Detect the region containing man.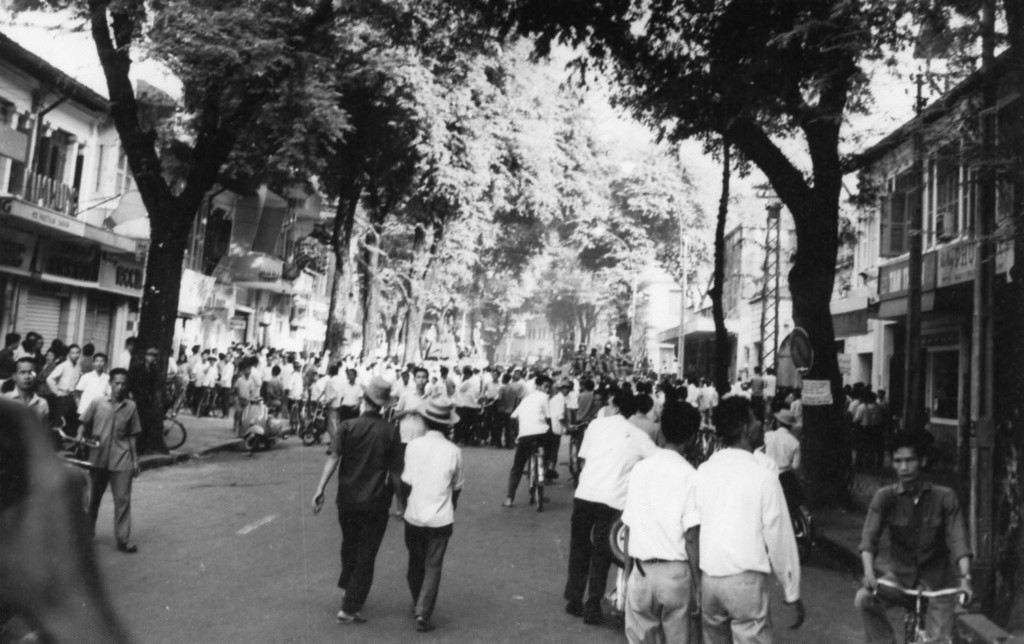
(x1=295, y1=360, x2=394, y2=641).
